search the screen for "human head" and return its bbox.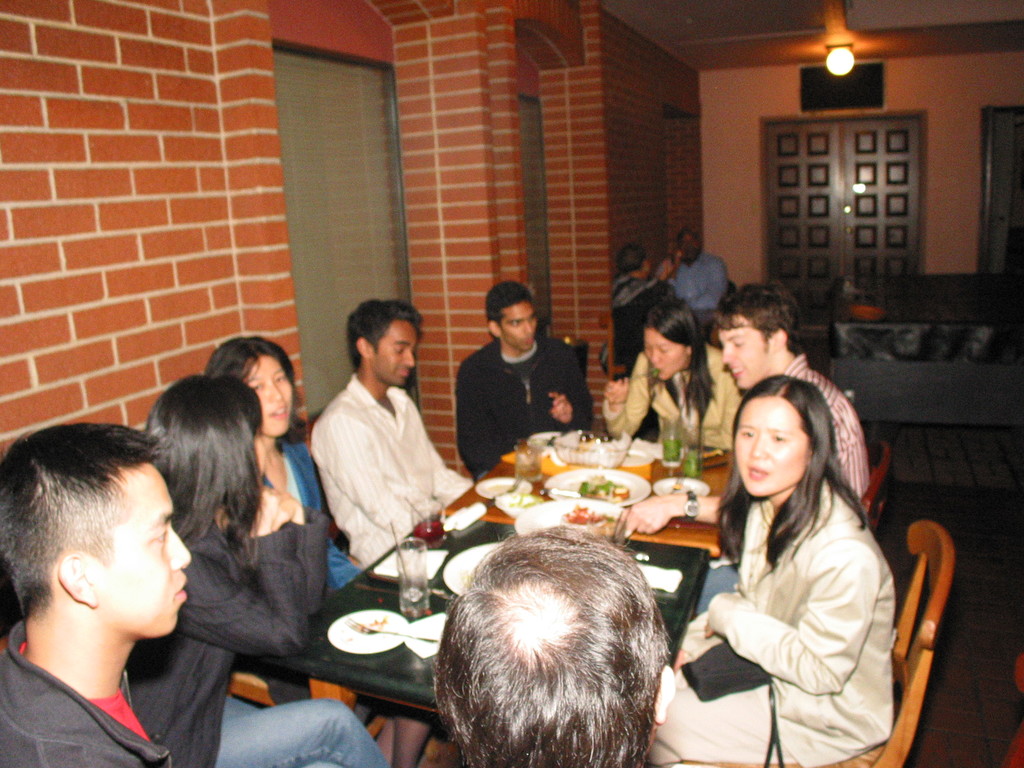
Found: [674, 227, 702, 262].
